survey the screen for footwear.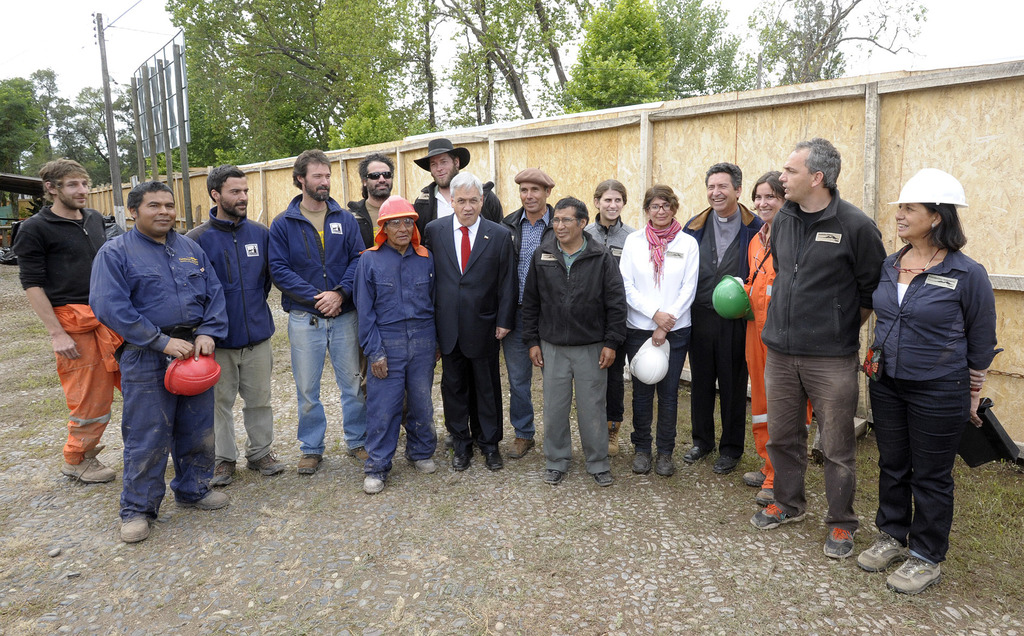
Survey found: crop(341, 448, 370, 461).
